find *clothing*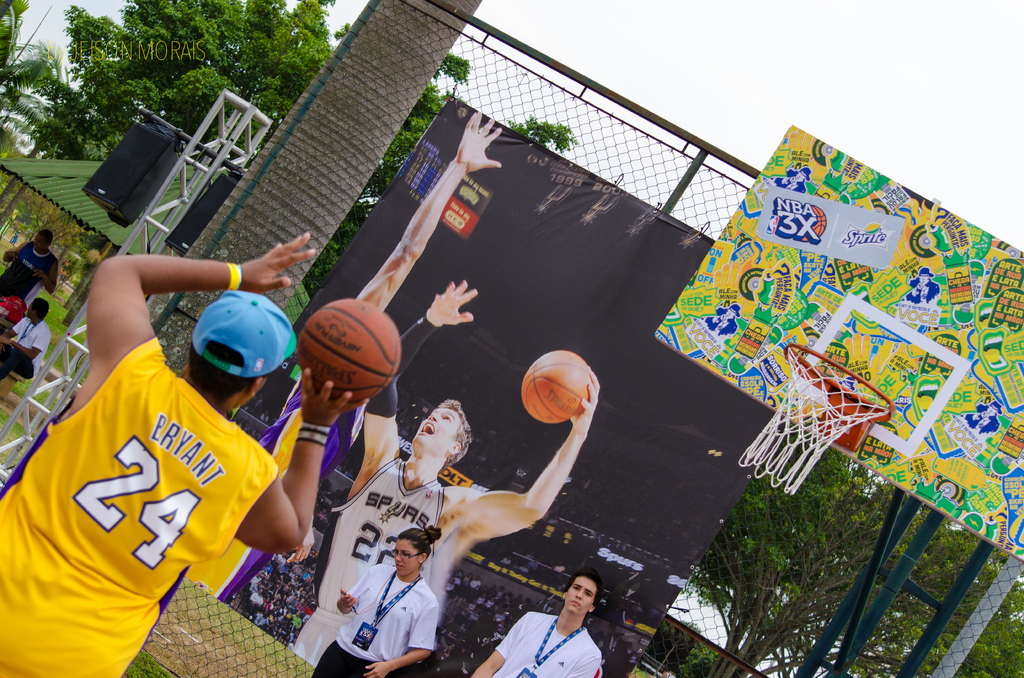
[0, 242, 58, 302]
